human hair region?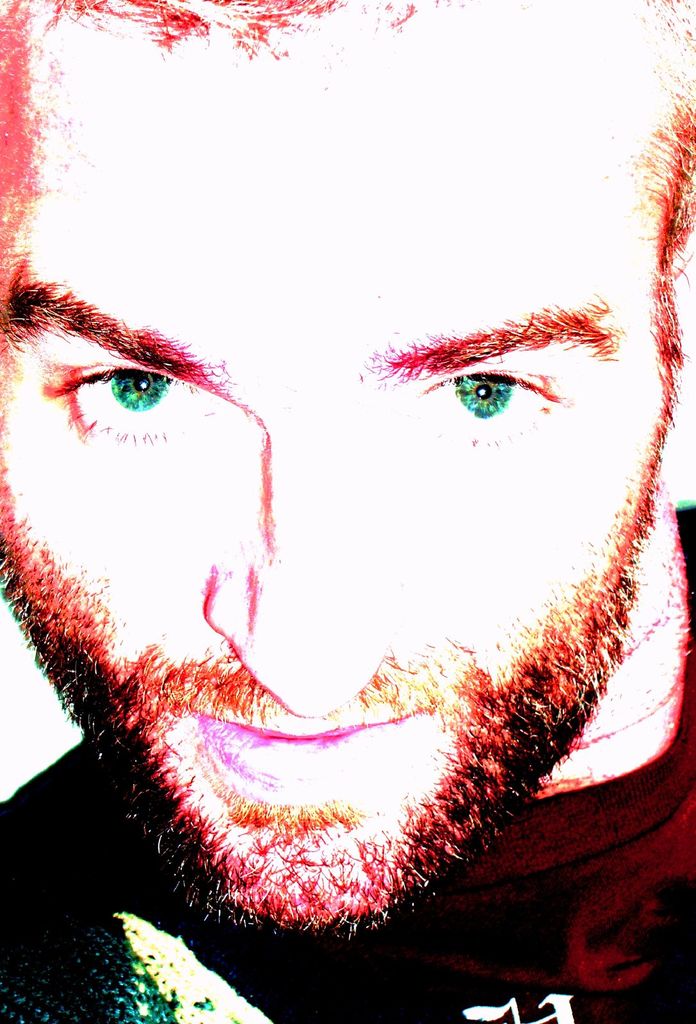
{"left": 0, "top": 0, "right": 695, "bottom": 207}
